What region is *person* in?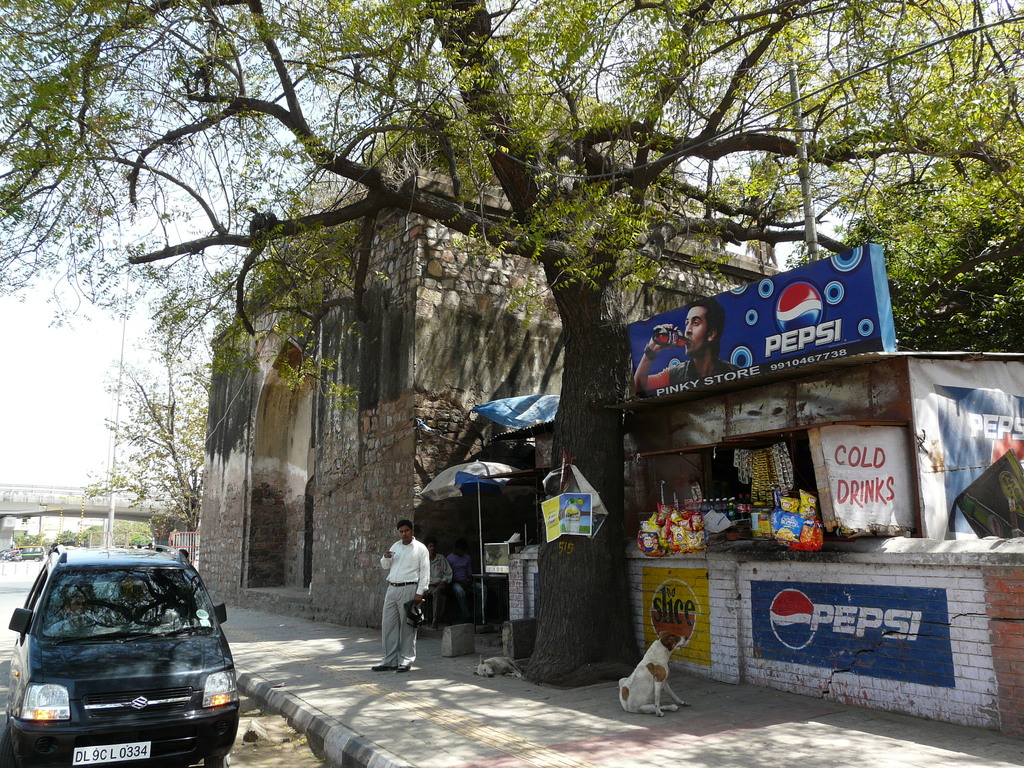
x1=637 y1=297 x2=743 y2=388.
